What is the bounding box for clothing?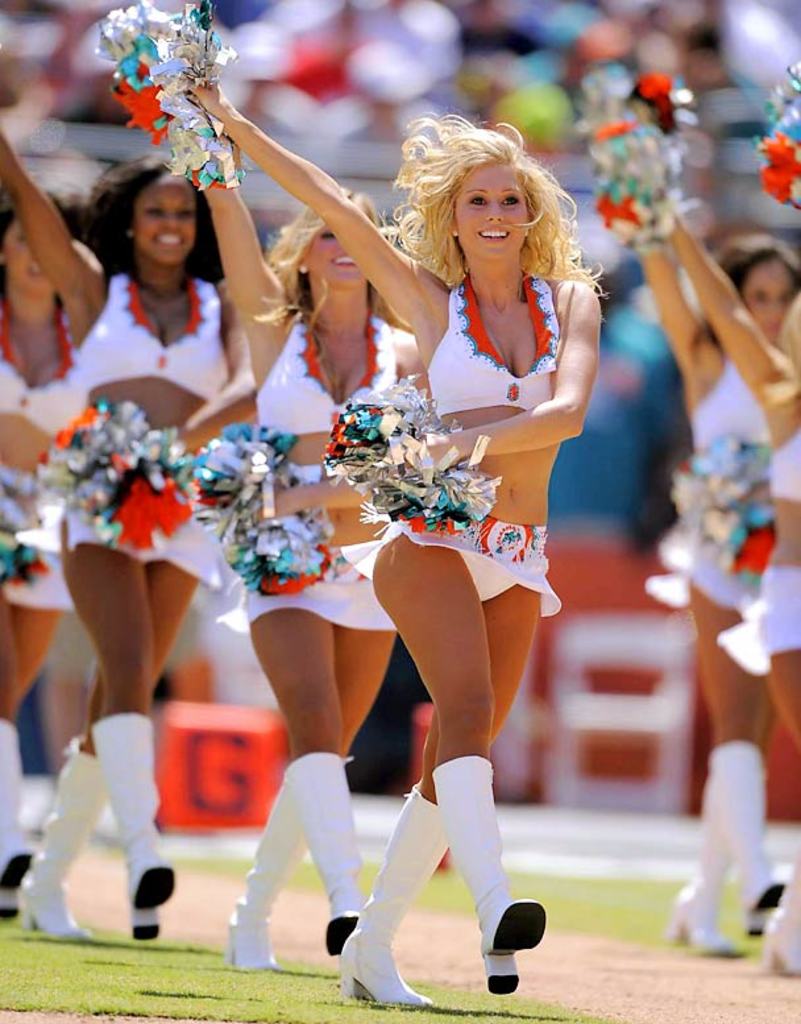
{"left": 424, "top": 271, "right": 559, "bottom": 426}.
